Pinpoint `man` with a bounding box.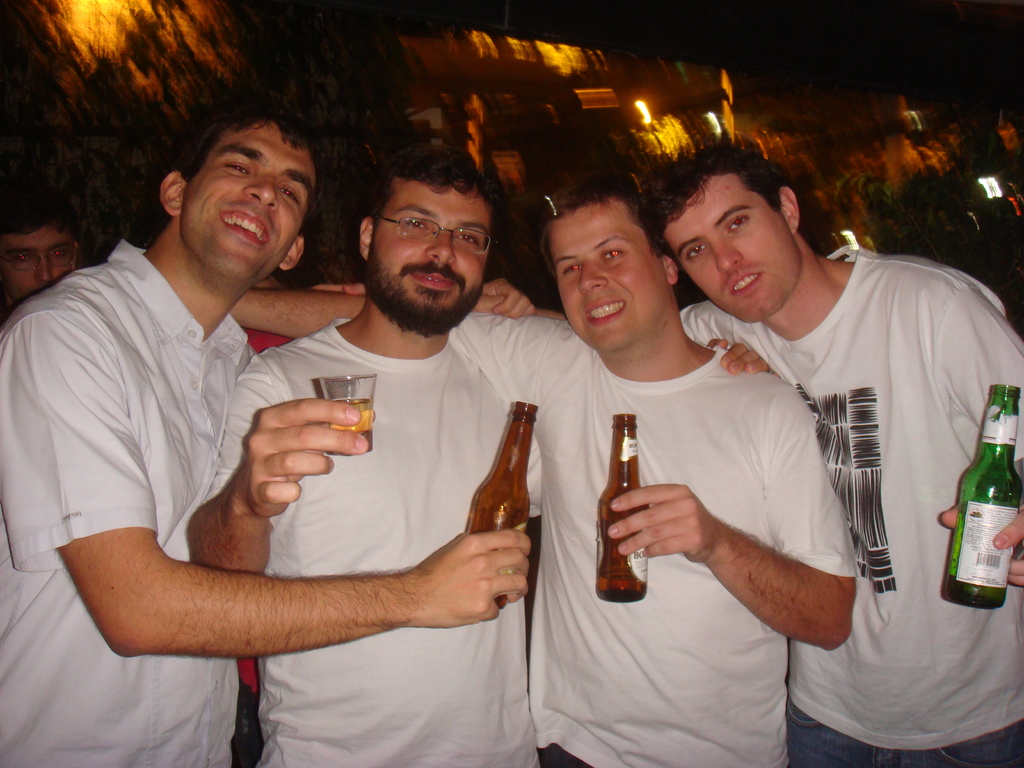
[0, 200, 90, 302].
